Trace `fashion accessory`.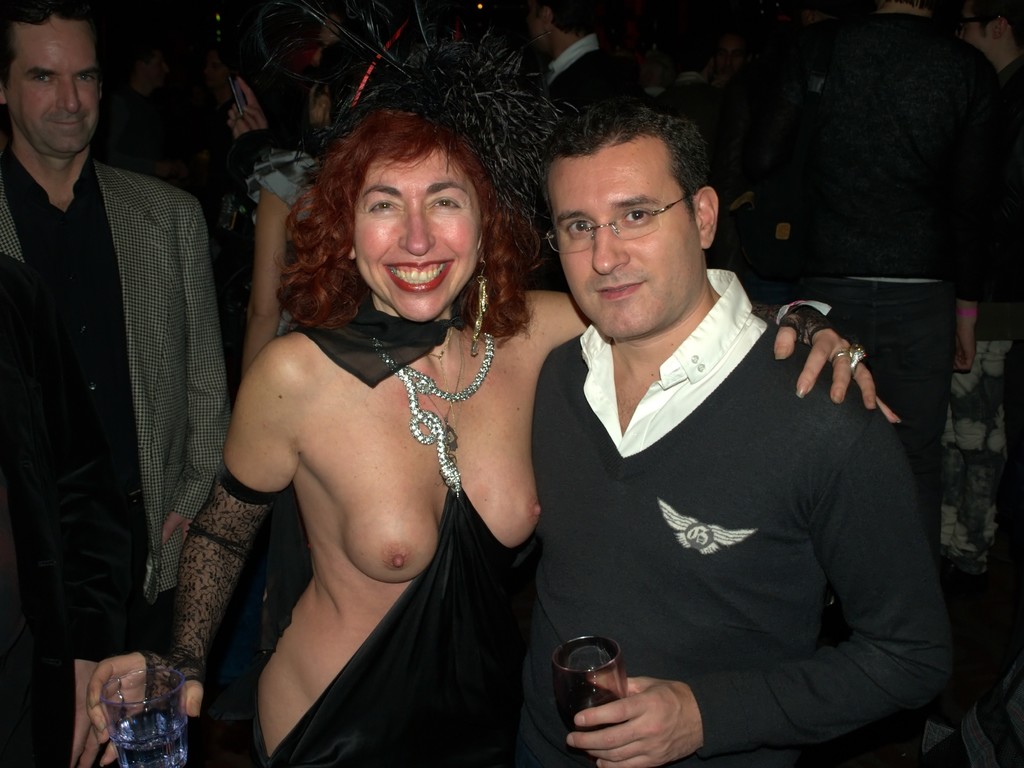
Traced to {"left": 252, "top": 0, "right": 580, "bottom": 254}.
